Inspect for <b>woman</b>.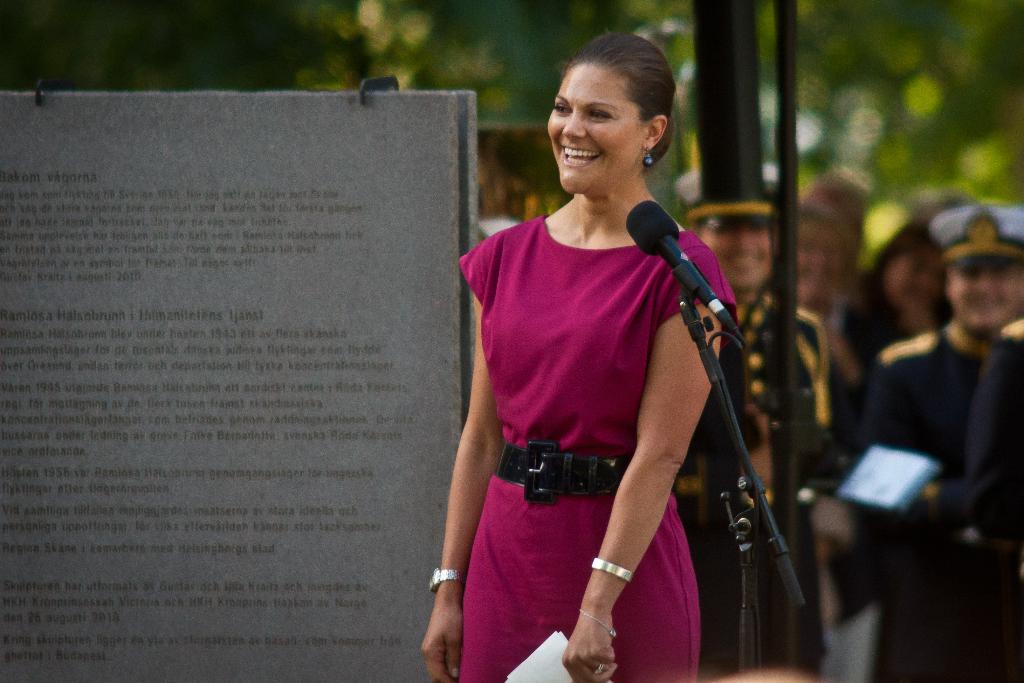
Inspection: x1=796 y1=204 x2=860 y2=680.
